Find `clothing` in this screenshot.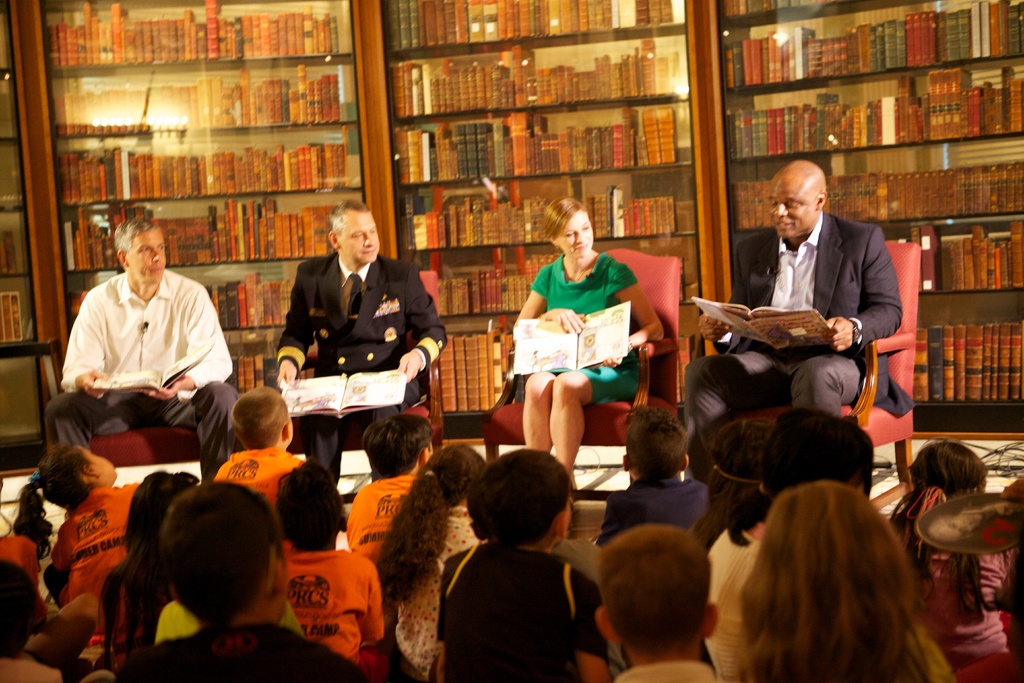
The bounding box for `clothing` is [x1=388, y1=507, x2=484, y2=682].
